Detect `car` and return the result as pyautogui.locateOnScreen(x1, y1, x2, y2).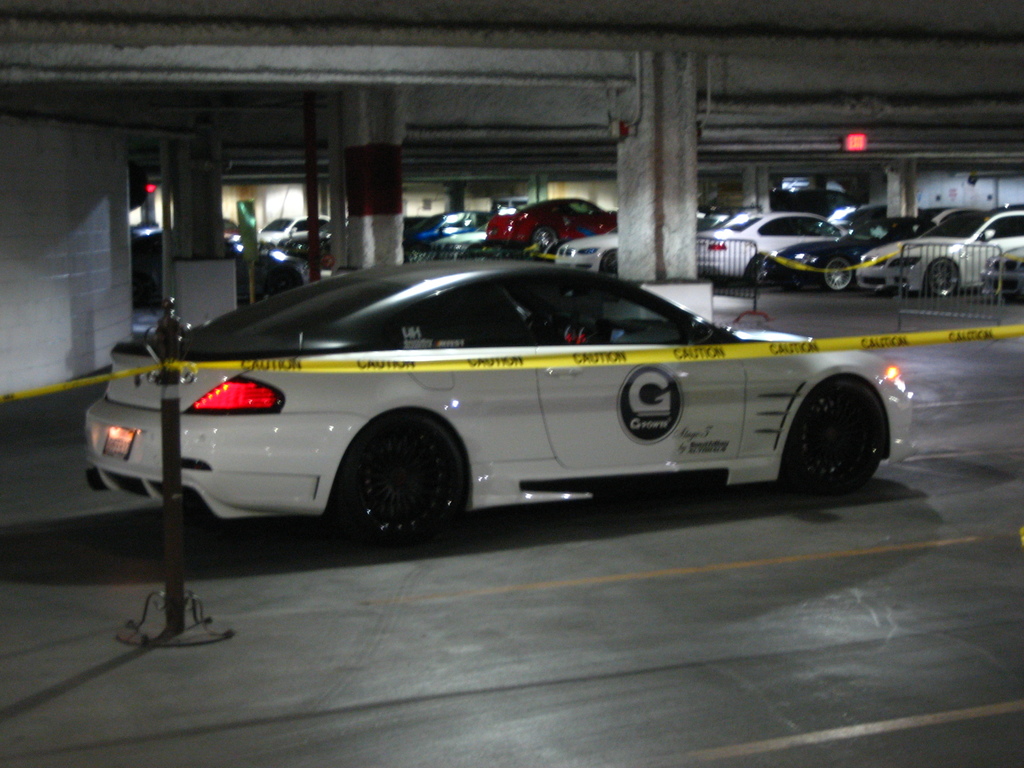
pyautogui.locateOnScreen(441, 218, 497, 257).
